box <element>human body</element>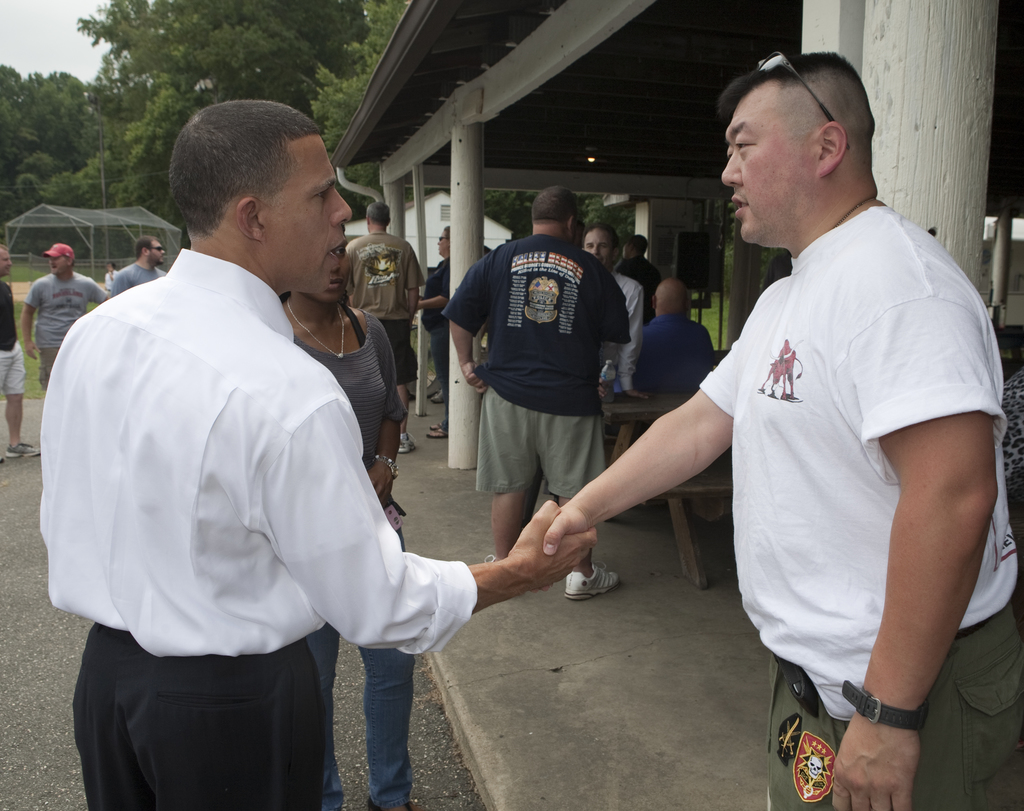
box=[340, 230, 428, 453]
